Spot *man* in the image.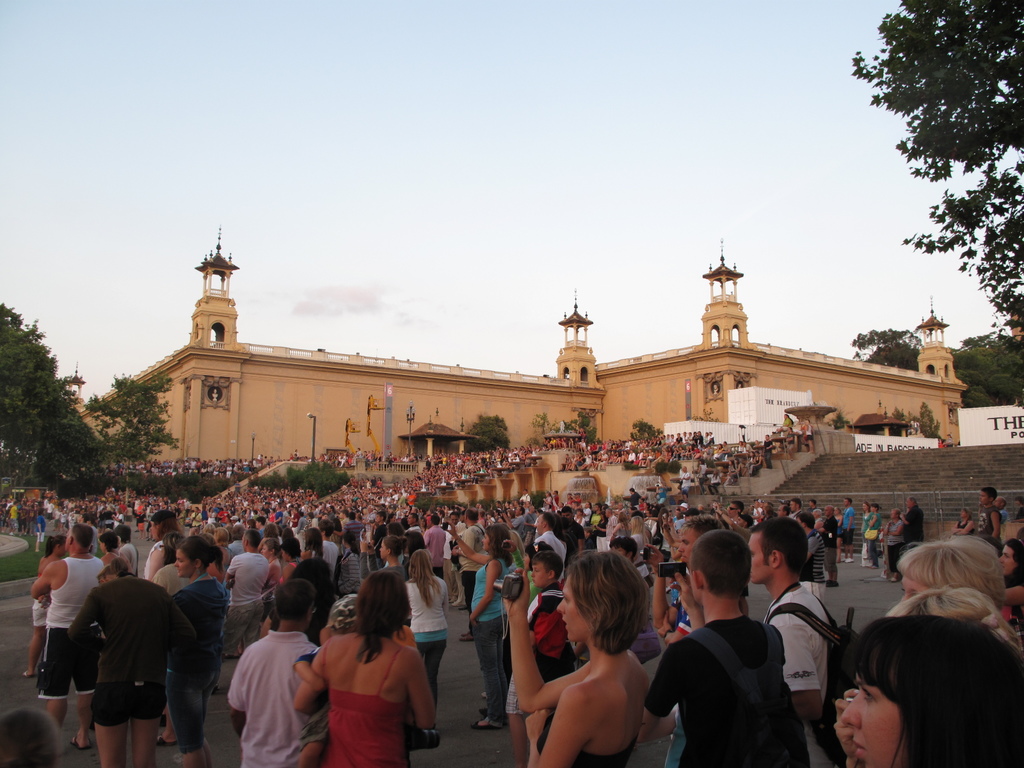
*man* found at box(842, 495, 856, 563).
